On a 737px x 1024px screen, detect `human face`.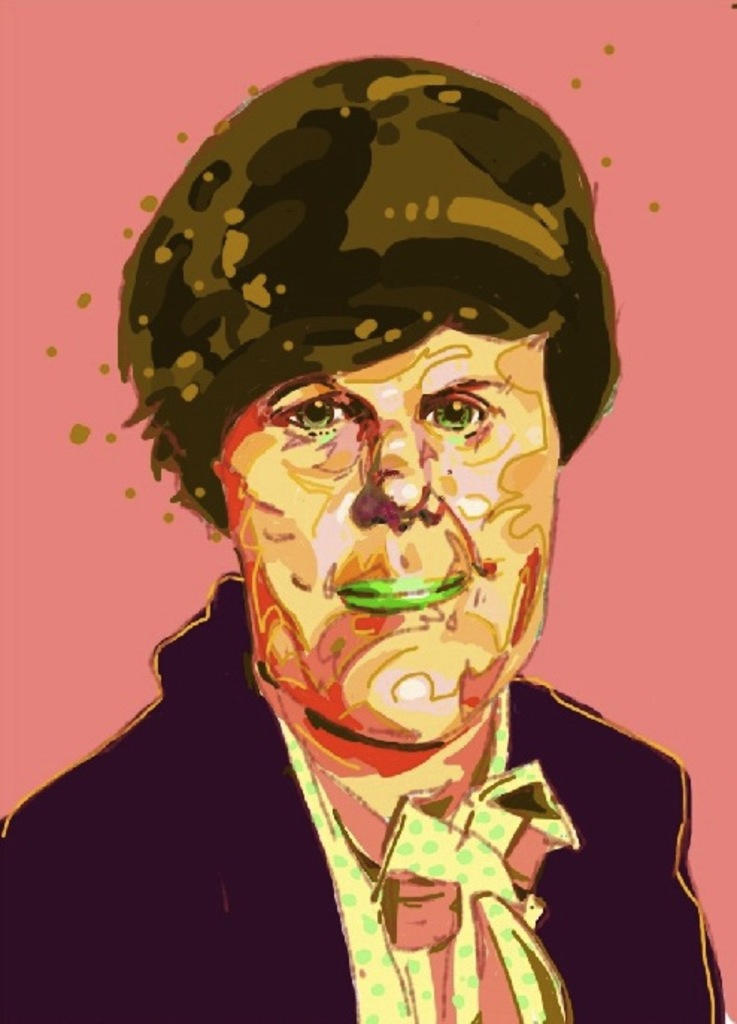
(195, 348, 583, 758).
